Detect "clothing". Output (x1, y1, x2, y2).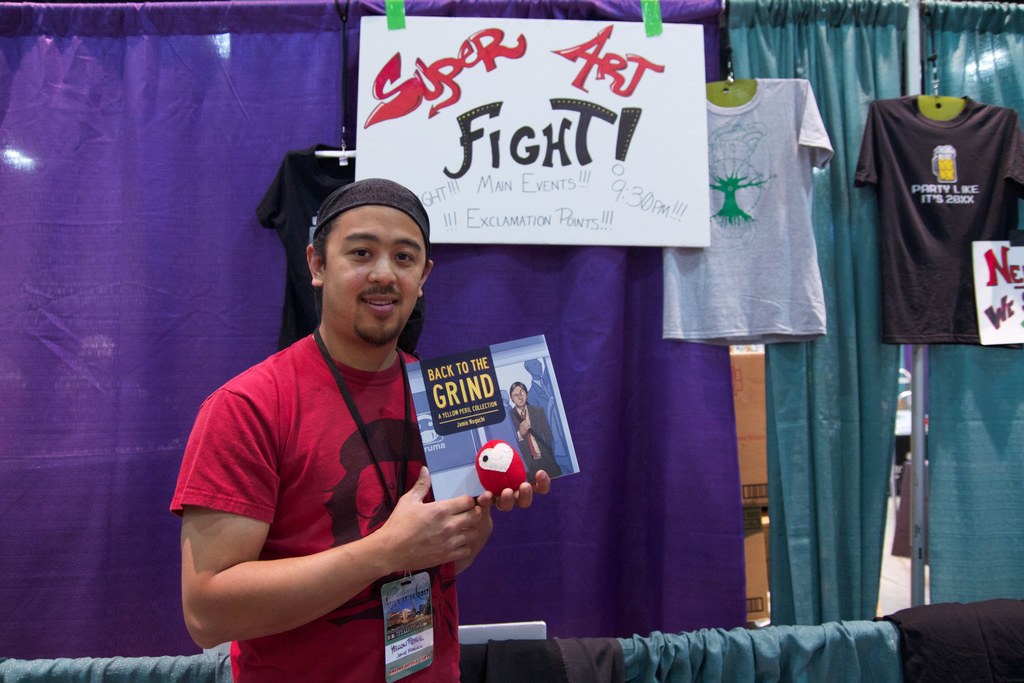
(170, 334, 490, 682).
